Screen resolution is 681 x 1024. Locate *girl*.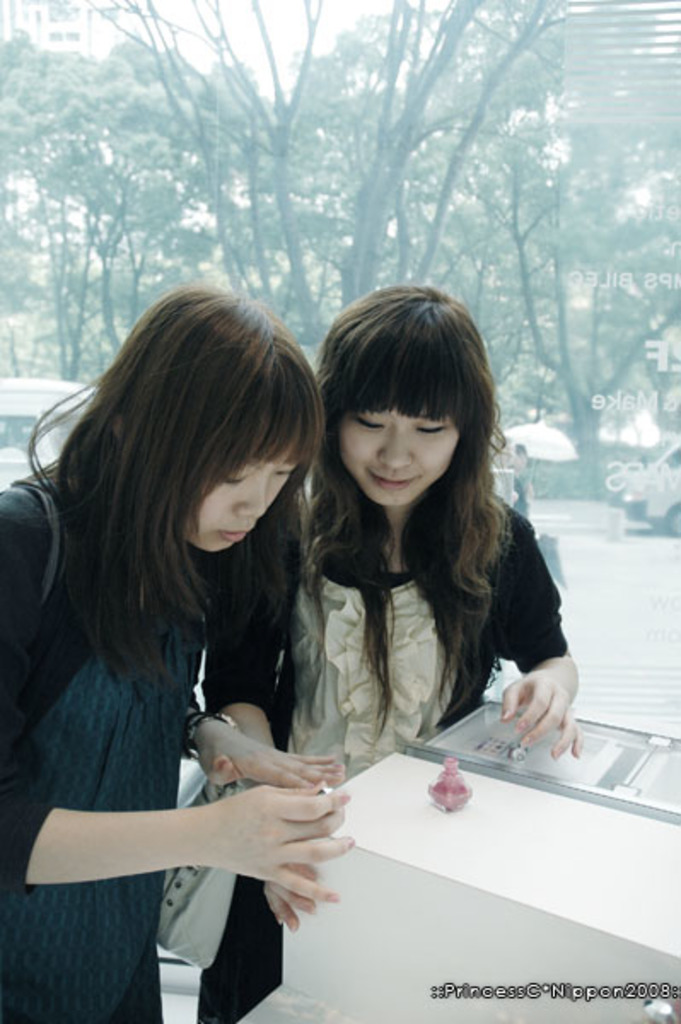
188:282:573:1022.
